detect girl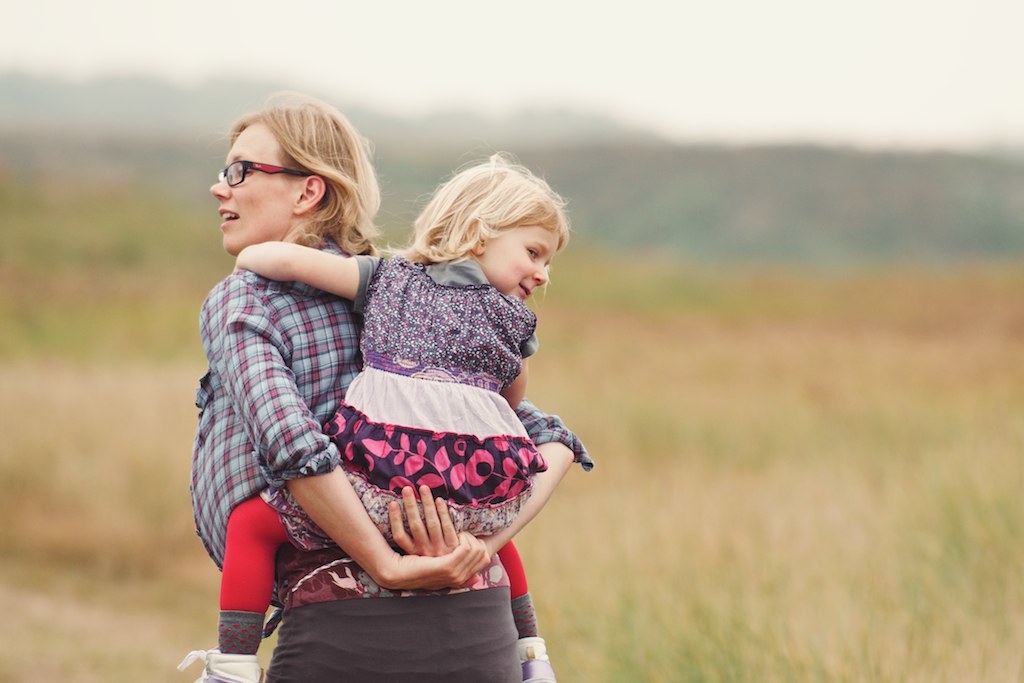
[left=179, top=143, right=578, bottom=682]
